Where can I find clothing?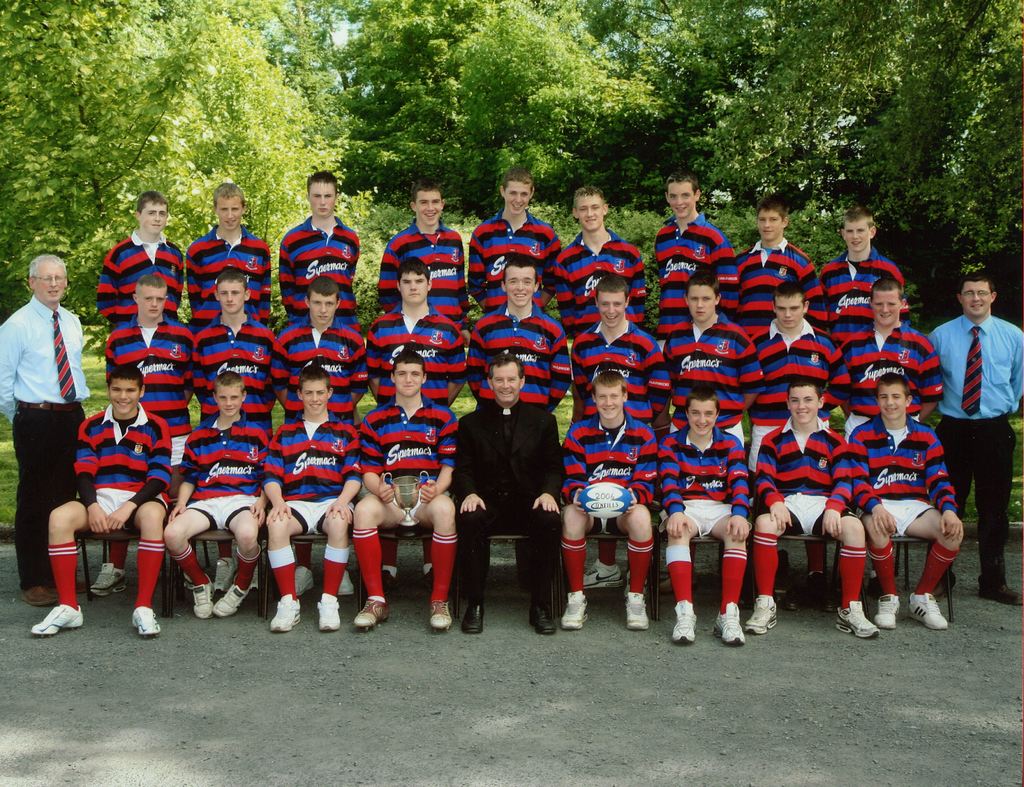
You can find it at {"left": 200, "top": 316, "right": 283, "bottom": 423}.
